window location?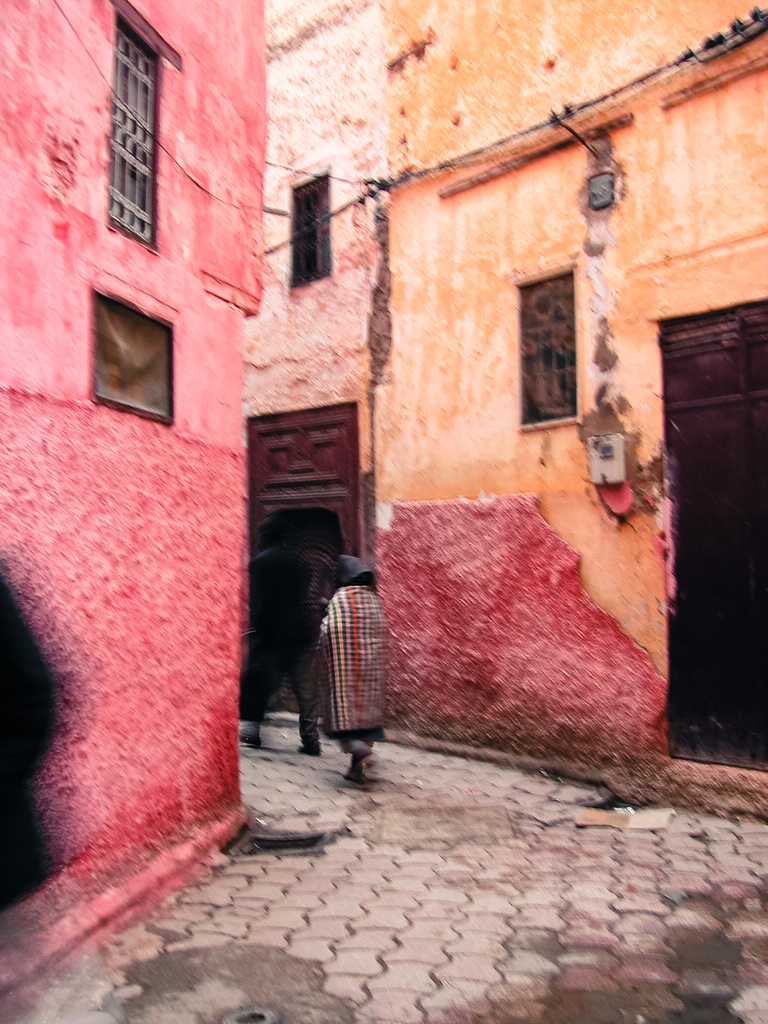
(515, 268, 572, 428)
